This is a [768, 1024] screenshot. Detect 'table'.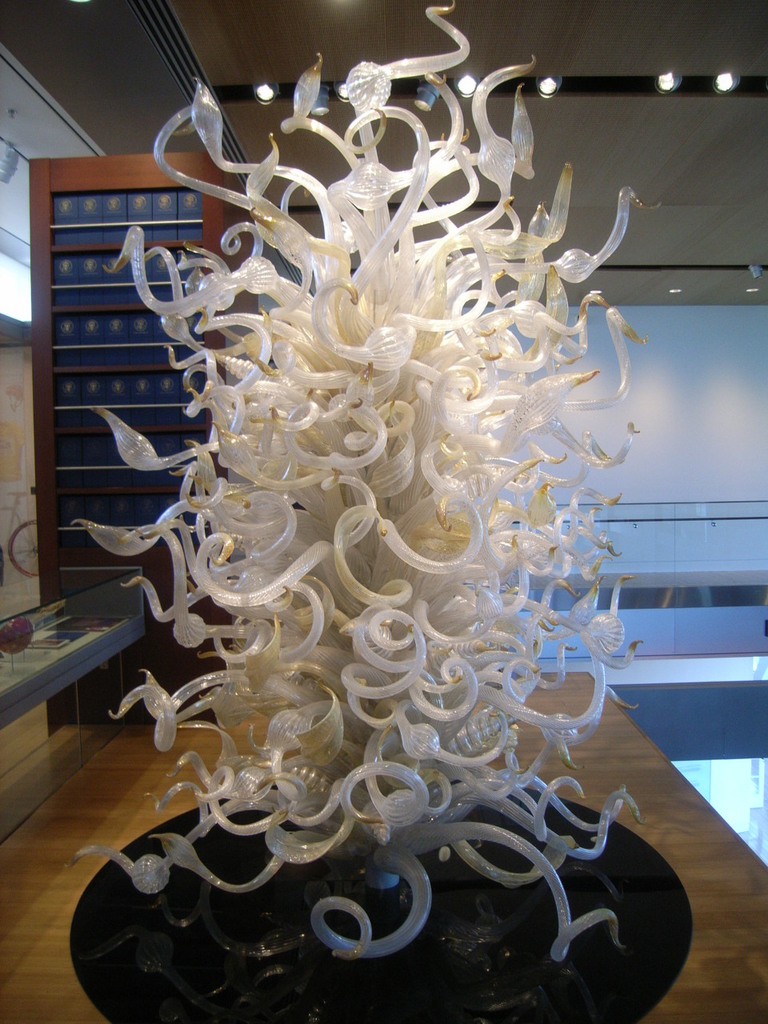
left=0, top=668, right=767, bottom=1023.
